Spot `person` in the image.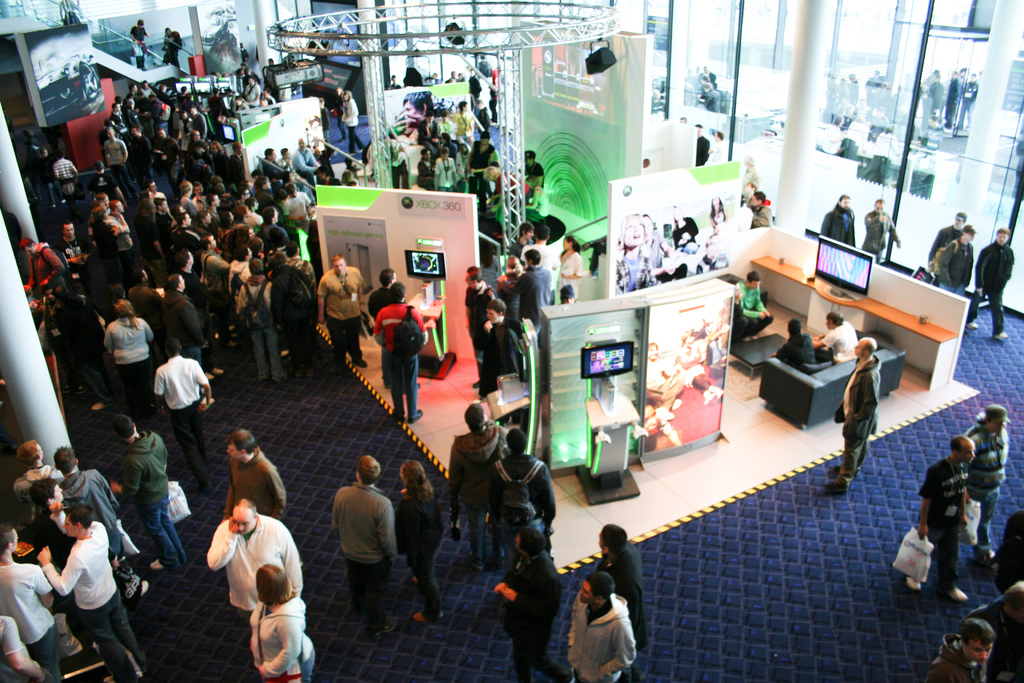
`person` found at {"left": 642, "top": 213, "right": 680, "bottom": 282}.
